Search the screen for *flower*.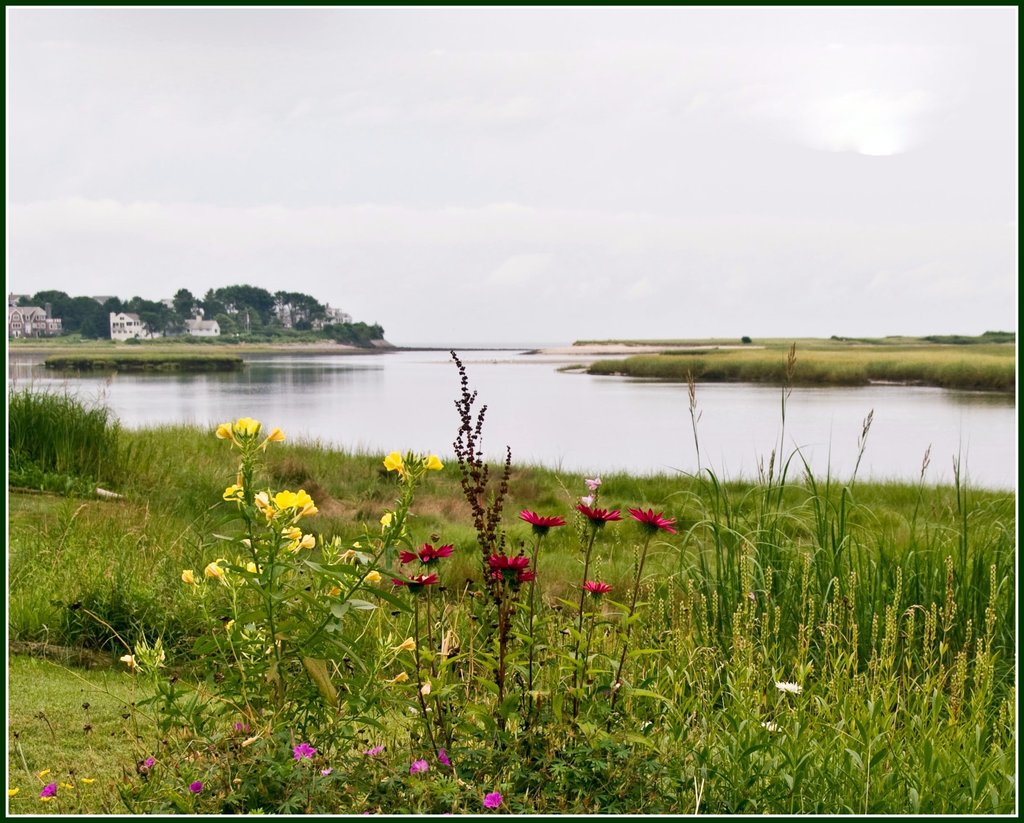
Found at locate(422, 452, 444, 472).
